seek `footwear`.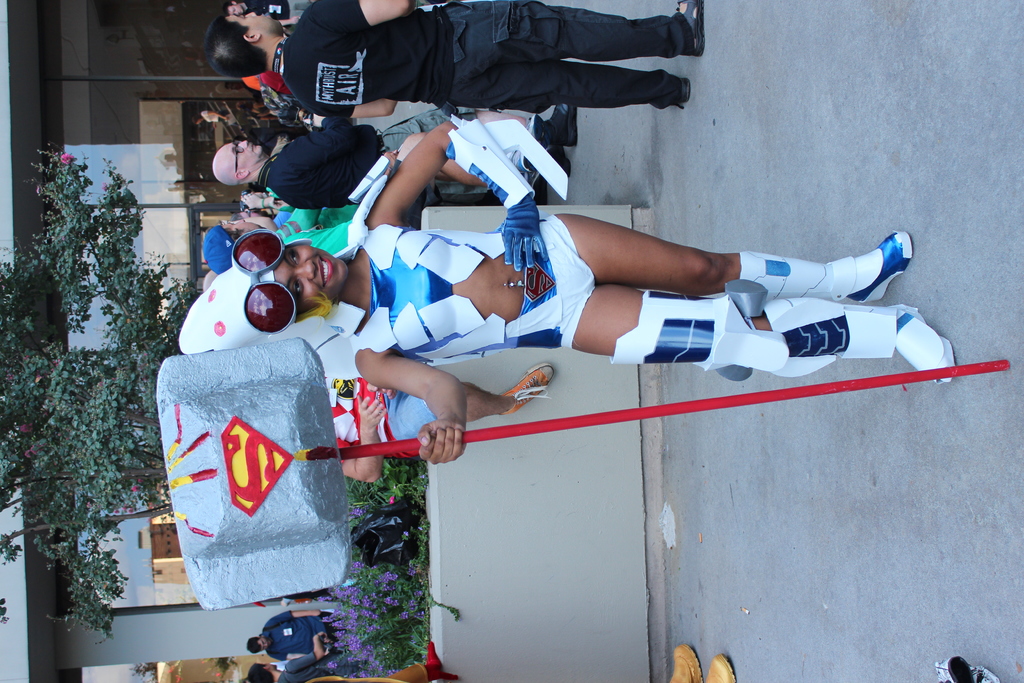
{"left": 545, "top": 138, "right": 573, "bottom": 177}.
